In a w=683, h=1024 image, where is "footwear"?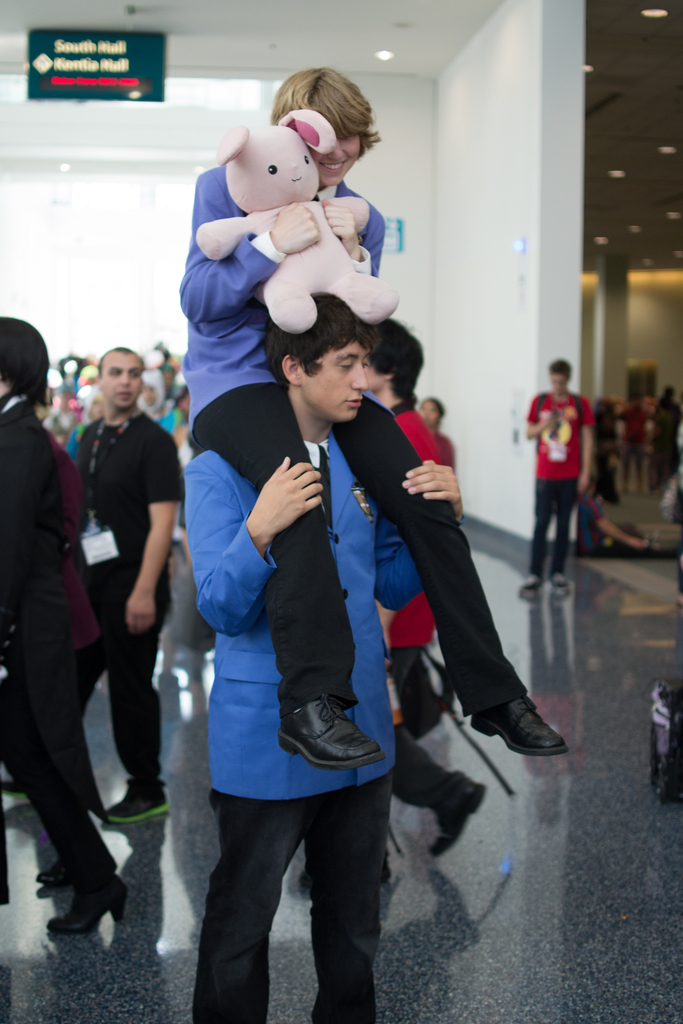
429:775:495:860.
